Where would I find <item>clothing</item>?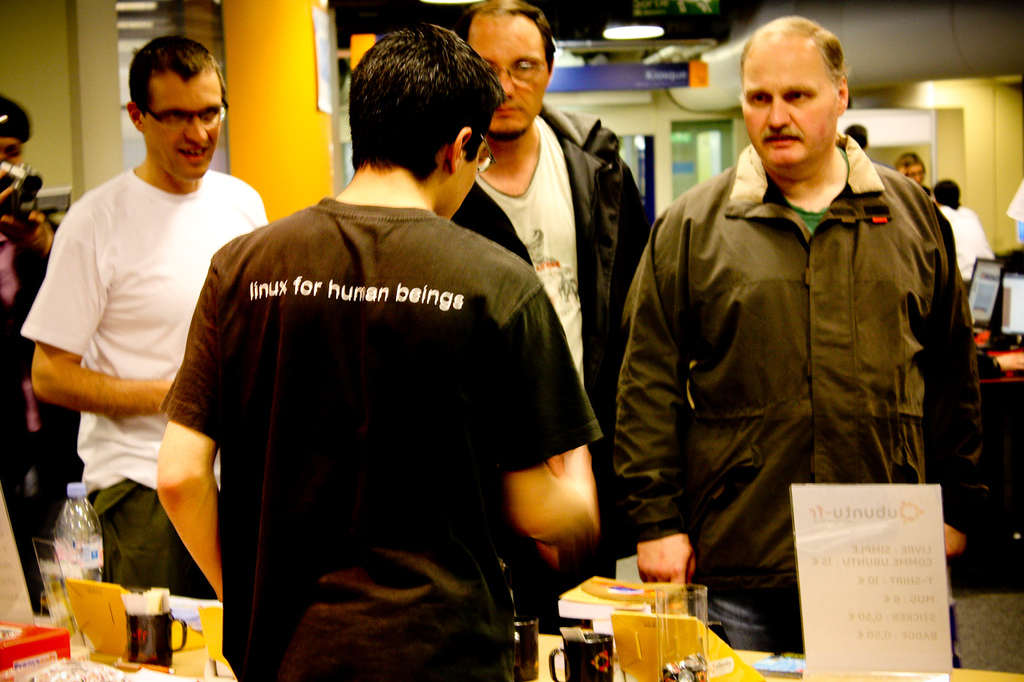
At pyautogui.locateOnScreen(23, 147, 275, 592).
